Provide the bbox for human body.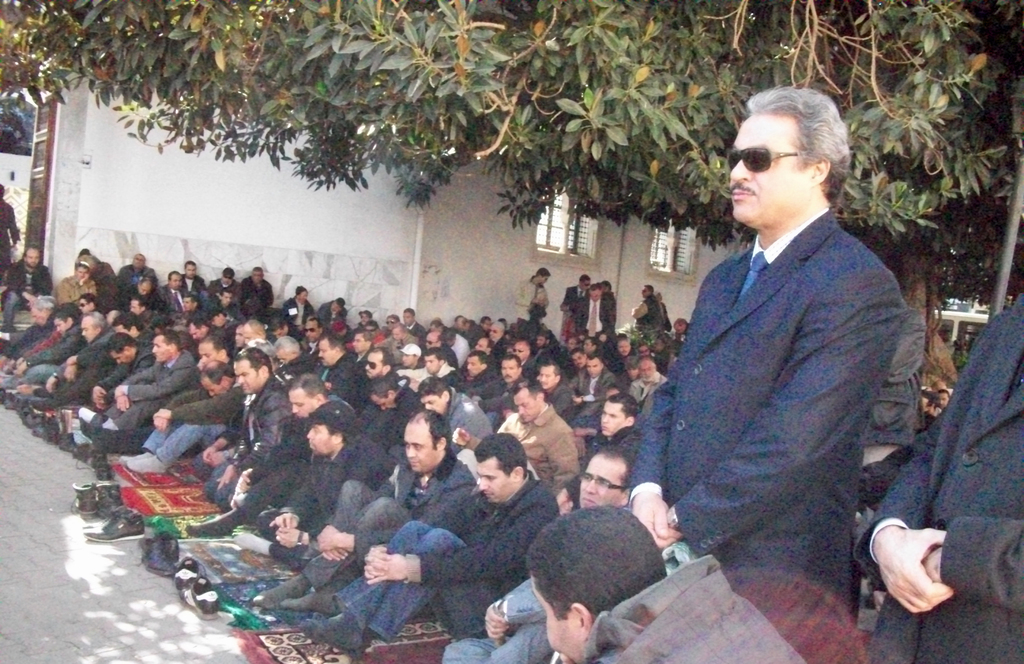
577,283,614,341.
